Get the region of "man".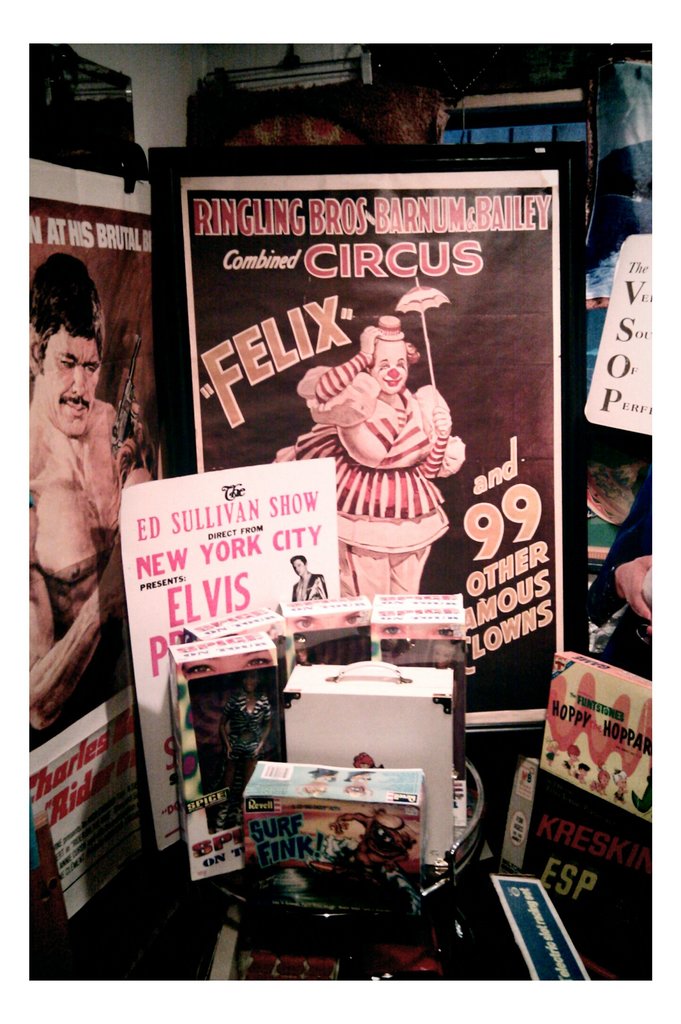
[x1=20, y1=283, x2=140, y2=758].
